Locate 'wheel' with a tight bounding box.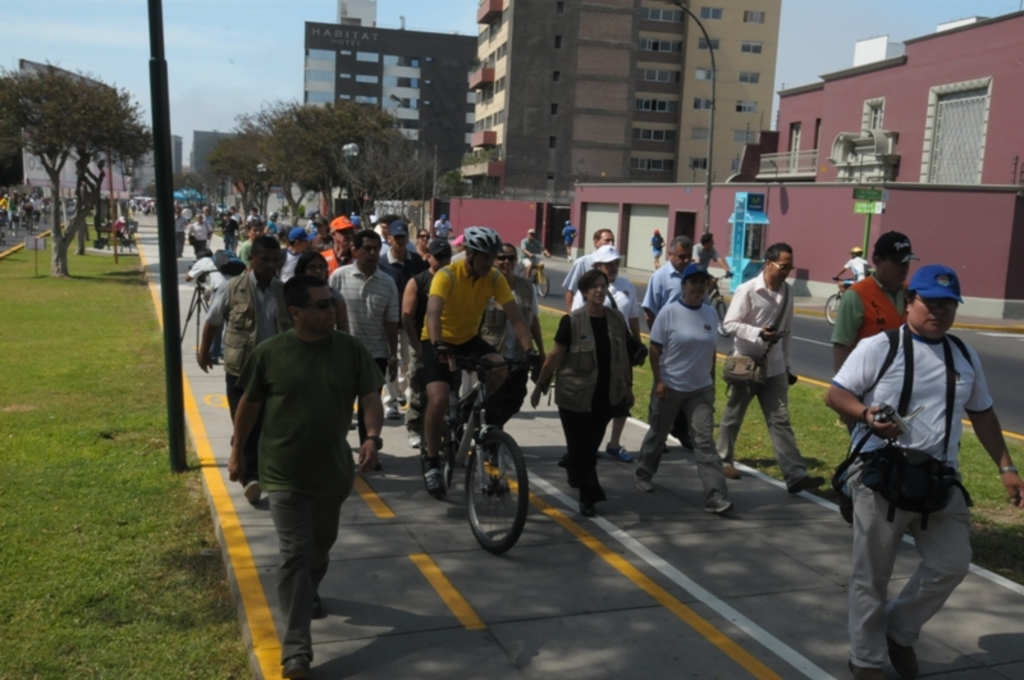
bbox=(536, 265, 553, 300).
